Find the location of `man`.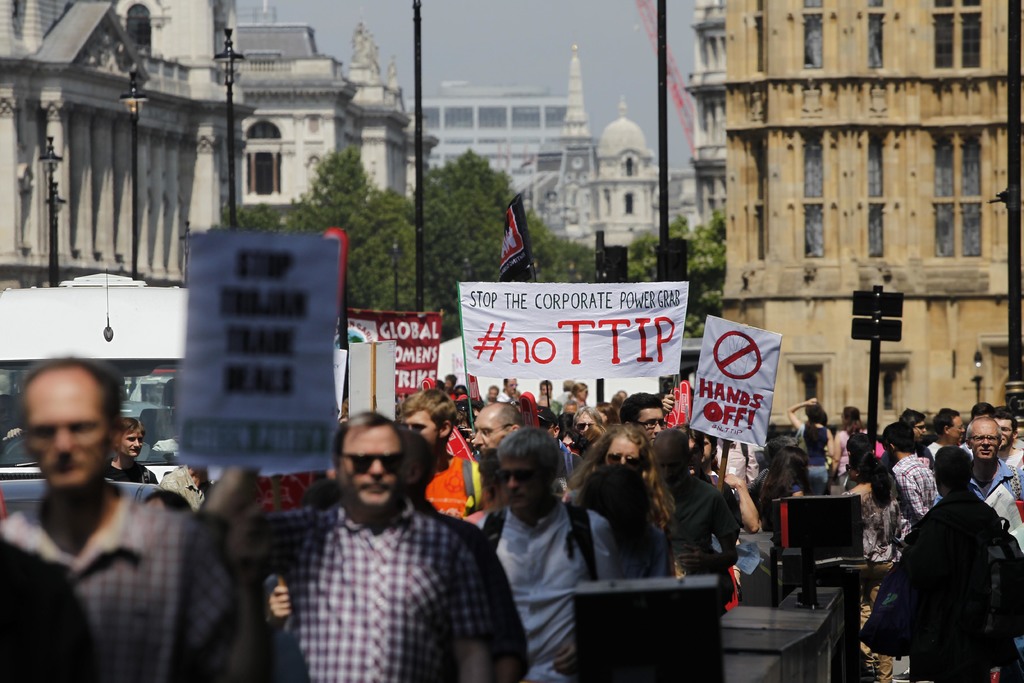
Location: <box>971,397,995,417</box>.
